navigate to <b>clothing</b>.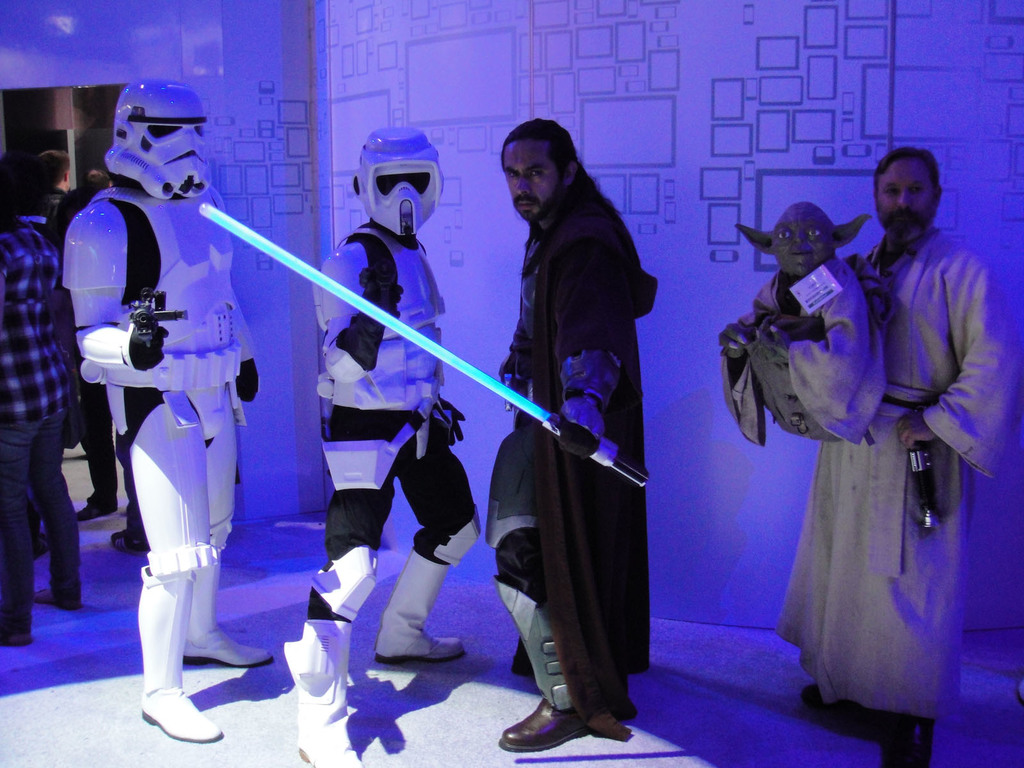
Navigation target: 0,221,79,419.
